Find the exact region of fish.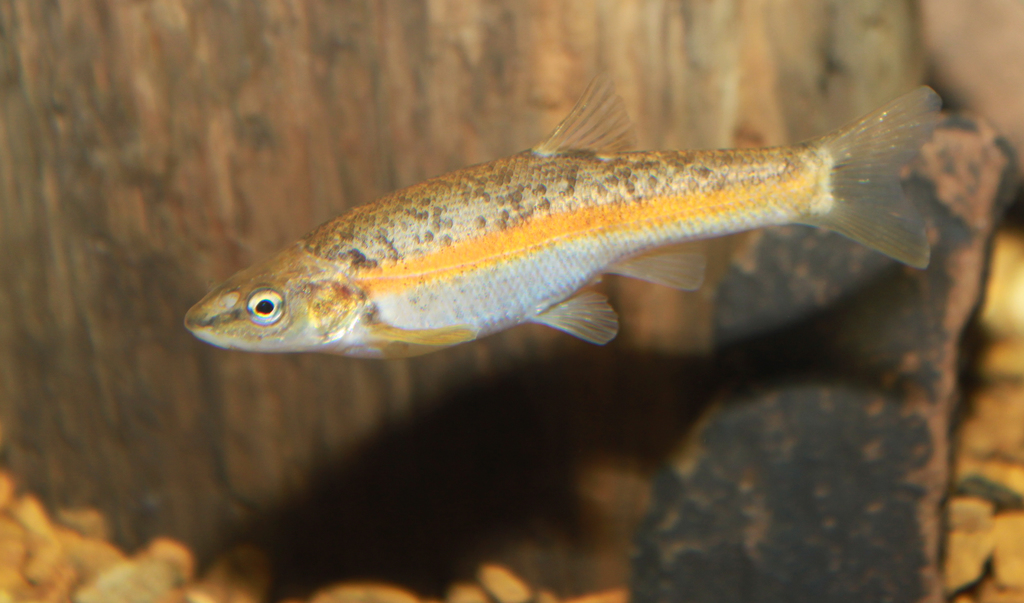
Exact region: [195, 83, 961, 383].
